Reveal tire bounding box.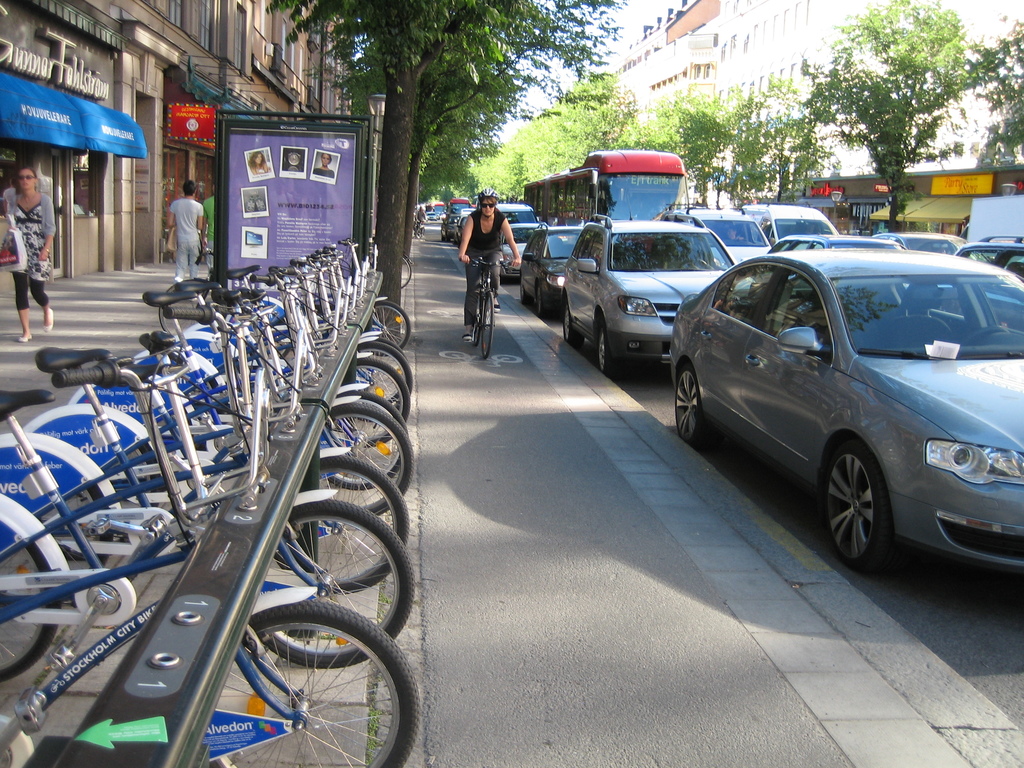
Revealed: 64:465:115:606.
